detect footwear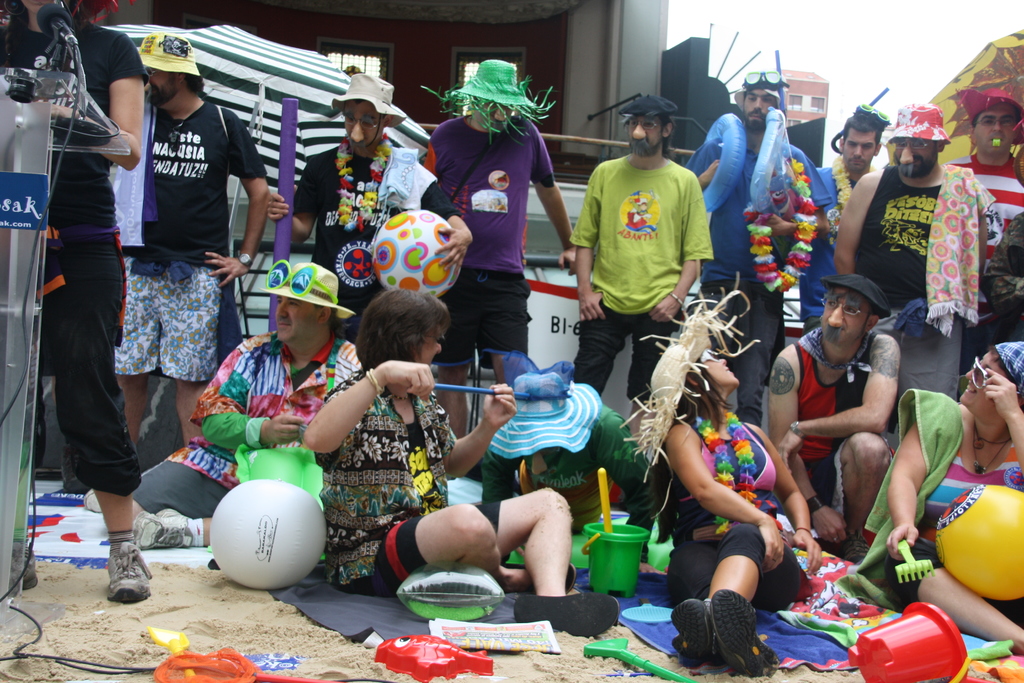
box=[83, 488, 99, 510]
